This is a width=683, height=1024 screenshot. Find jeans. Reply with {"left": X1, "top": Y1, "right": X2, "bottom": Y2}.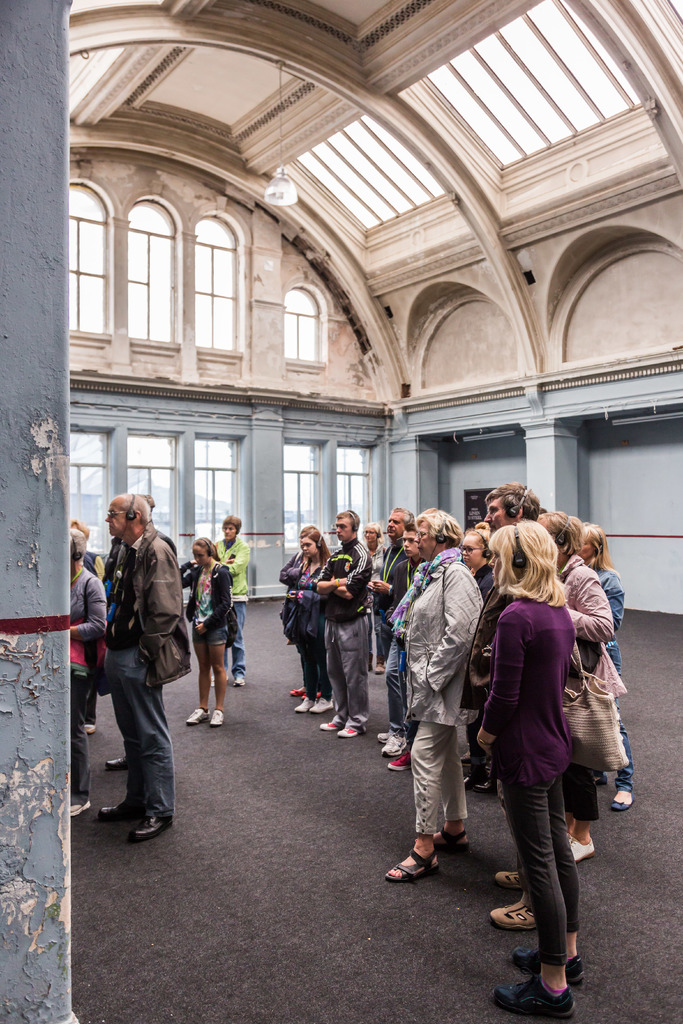
{"left": 384, "top": 640, "right": 407, "bottom": 720}.
